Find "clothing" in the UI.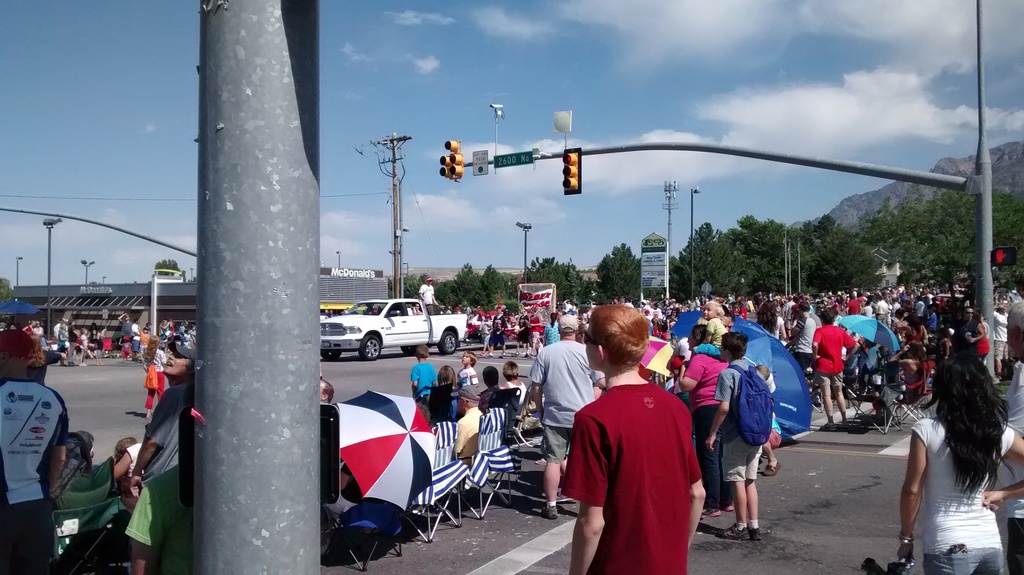
UI element at region(419, 282, 437, 318).
